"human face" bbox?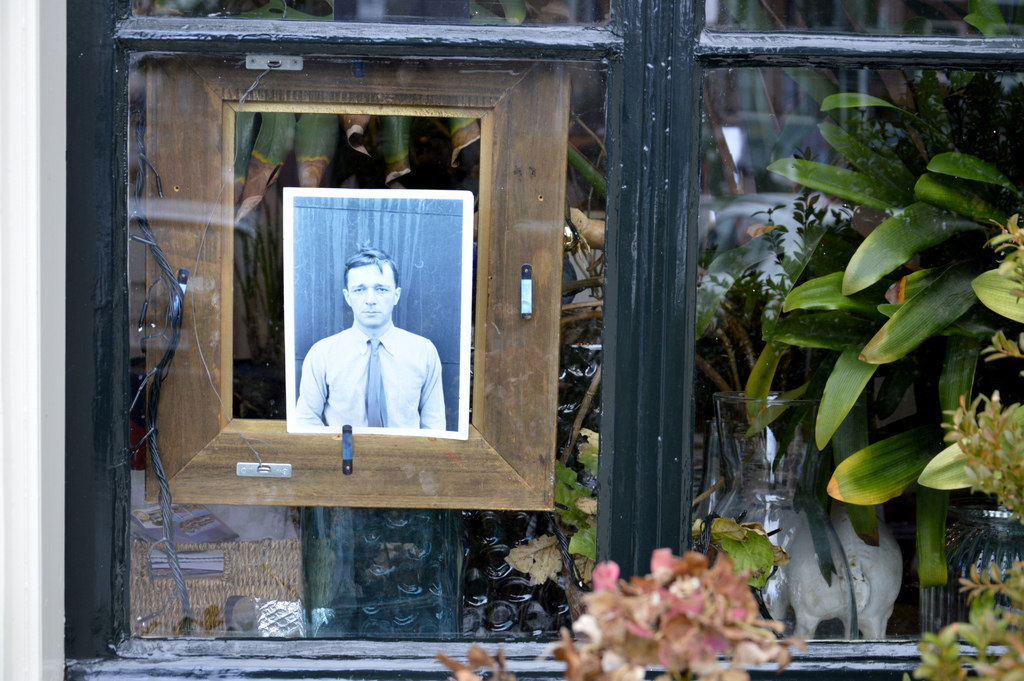
(left=349, top=265, right=397, bottom=330)
